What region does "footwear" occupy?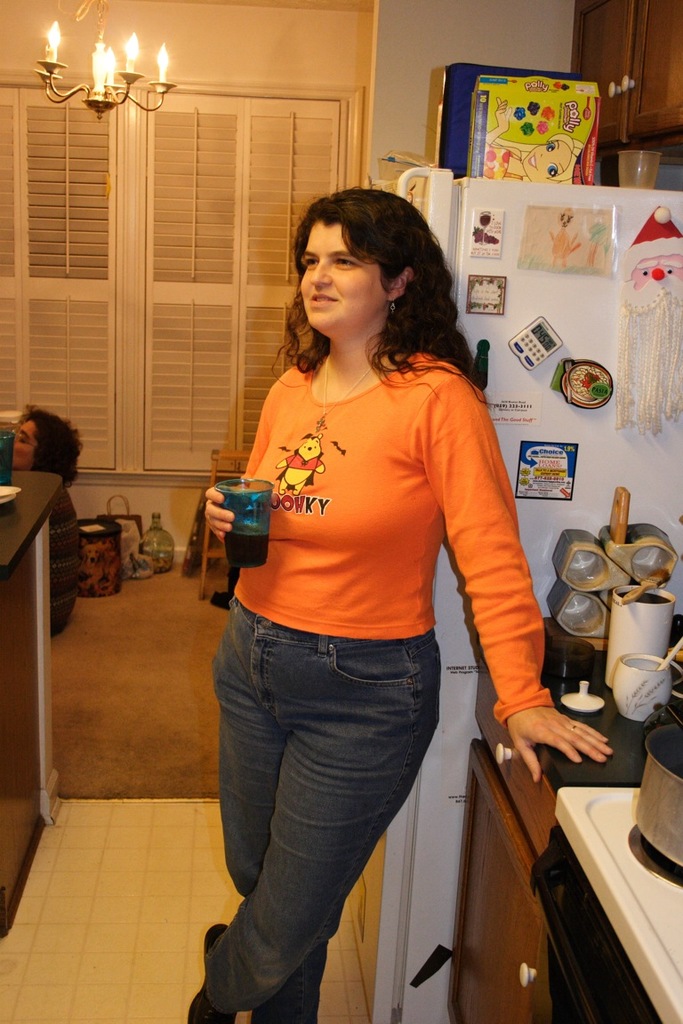
select_region(189, 921, 236, 1023).
